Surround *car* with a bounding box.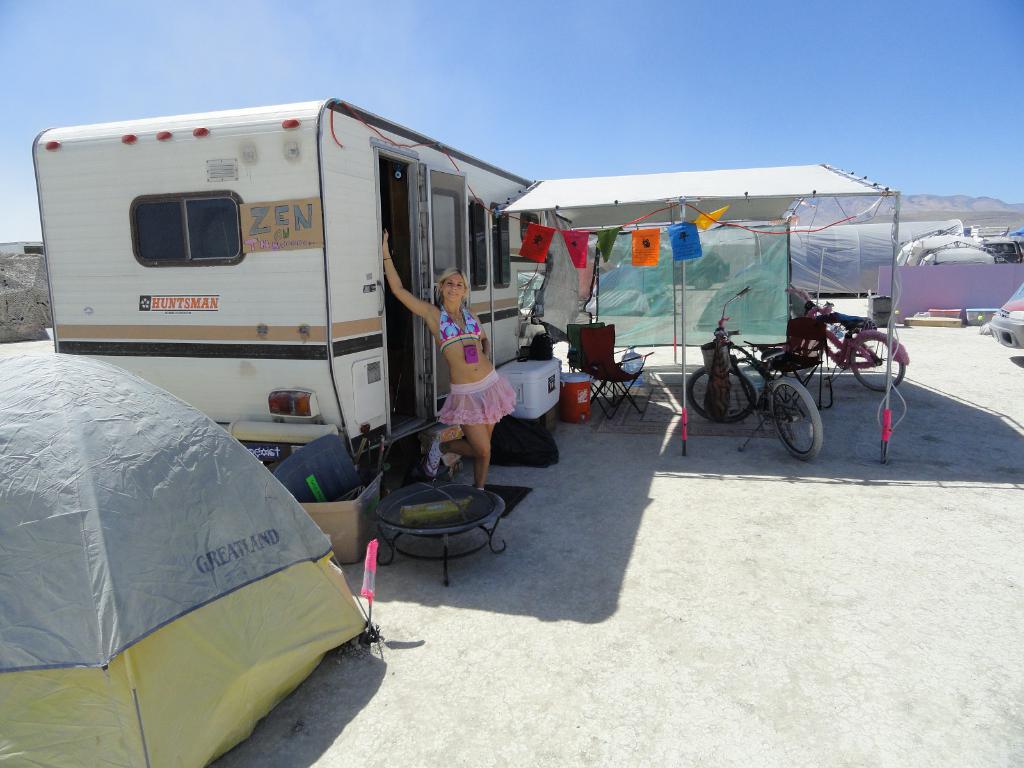
select_region(982, 277, 1021, 349).
